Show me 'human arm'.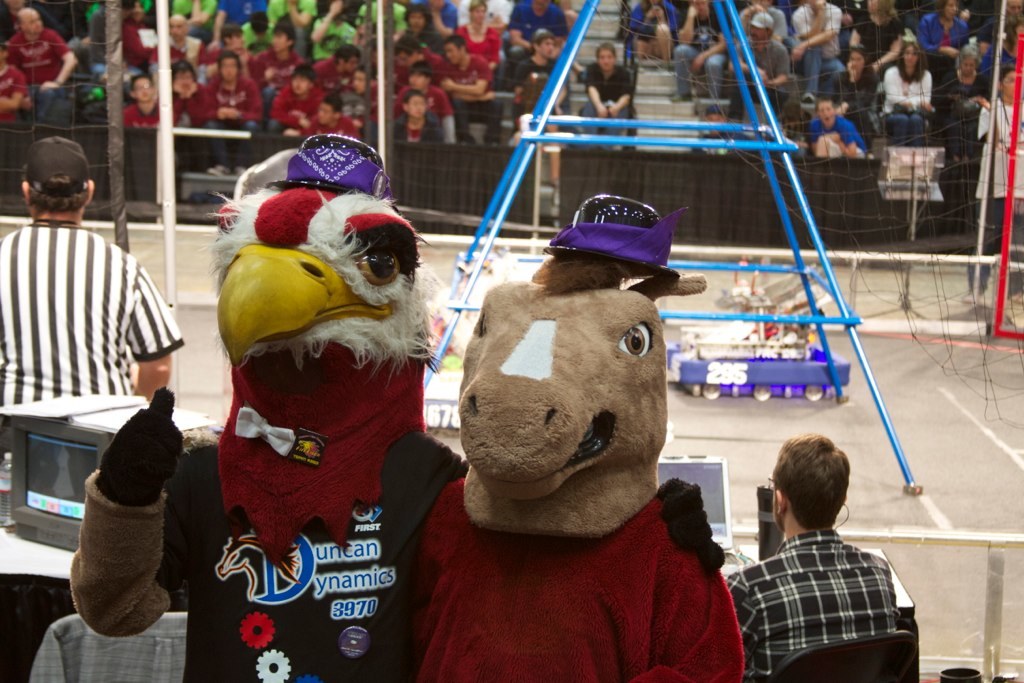
'human arm' is here: 41:33:78:97.
